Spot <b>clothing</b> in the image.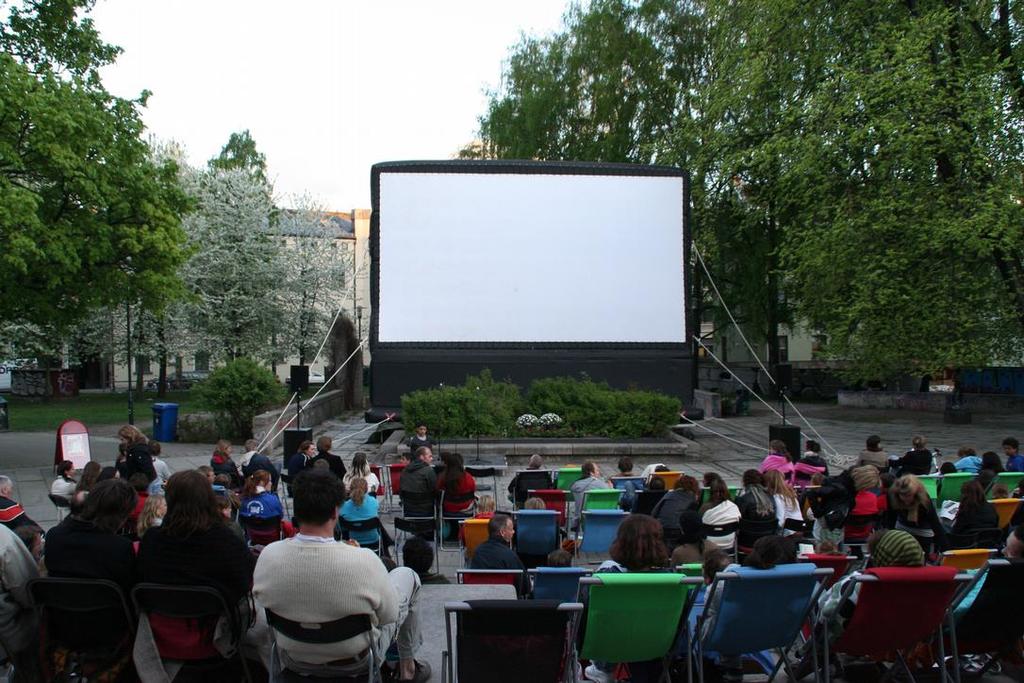
<b>clothing</b> found at region(300, 448, 343, 477).
